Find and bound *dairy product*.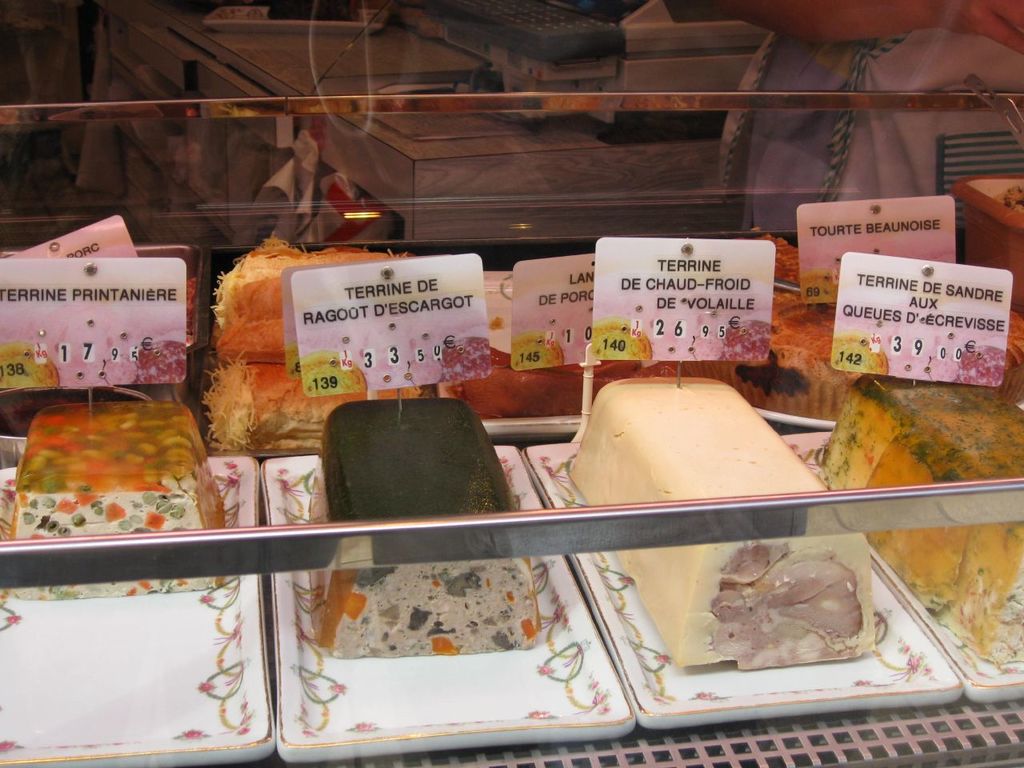
Bound: (822,382,1023,662).
